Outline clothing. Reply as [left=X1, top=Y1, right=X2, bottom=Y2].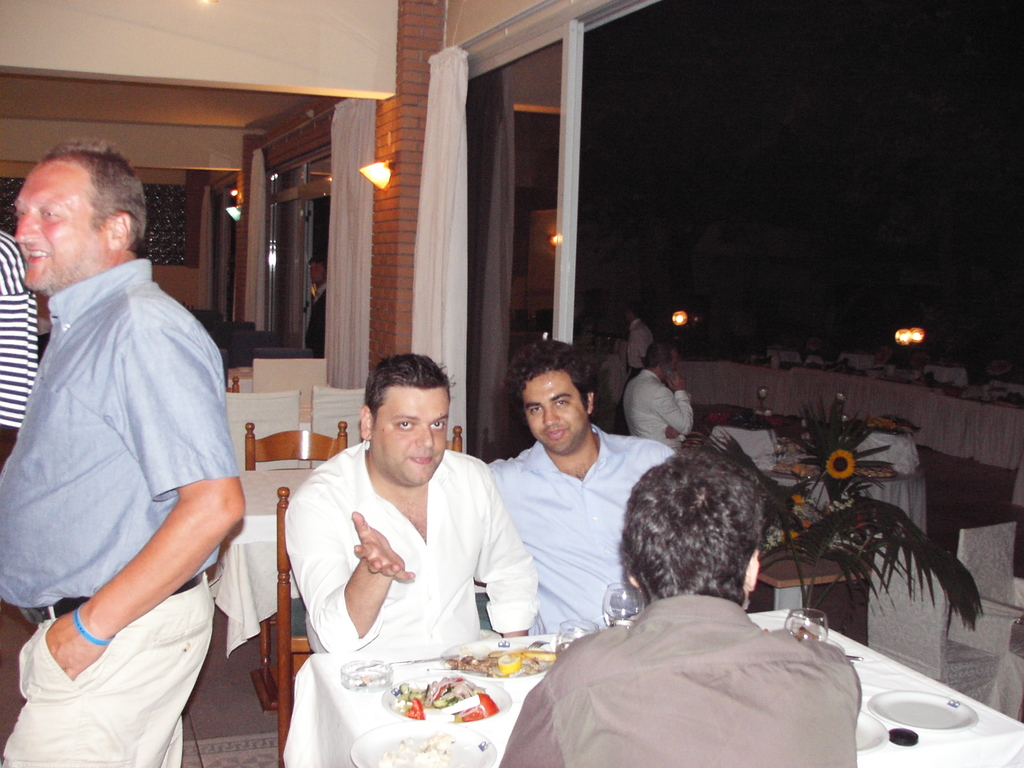
[left=285, top=440, right=542, bottom=653].
